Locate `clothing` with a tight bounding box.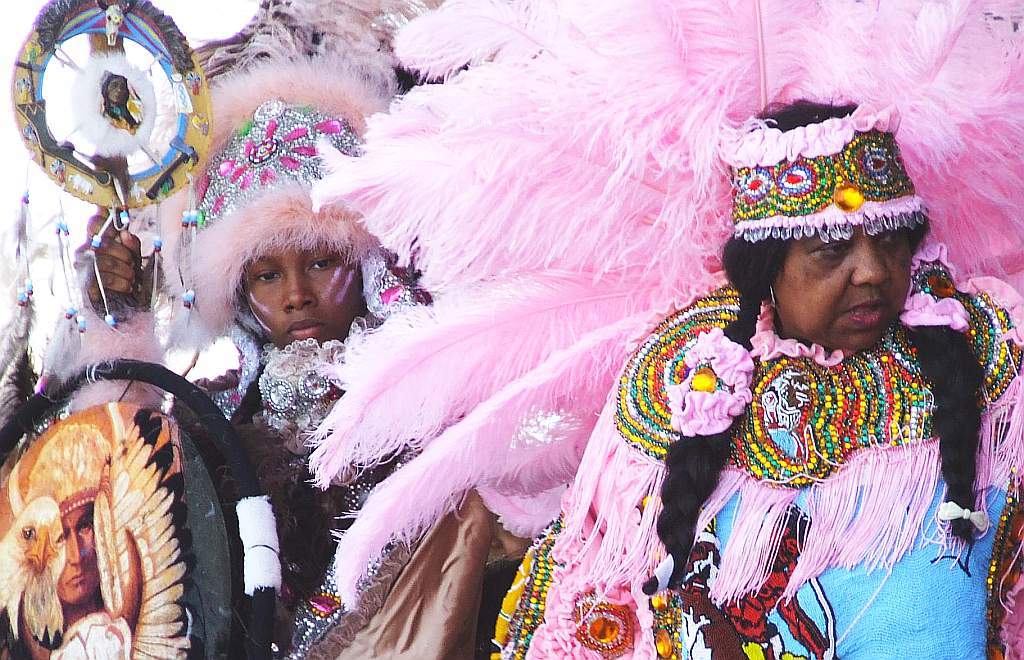
[x1=303, y1=0, x2=1023, y2=659].
